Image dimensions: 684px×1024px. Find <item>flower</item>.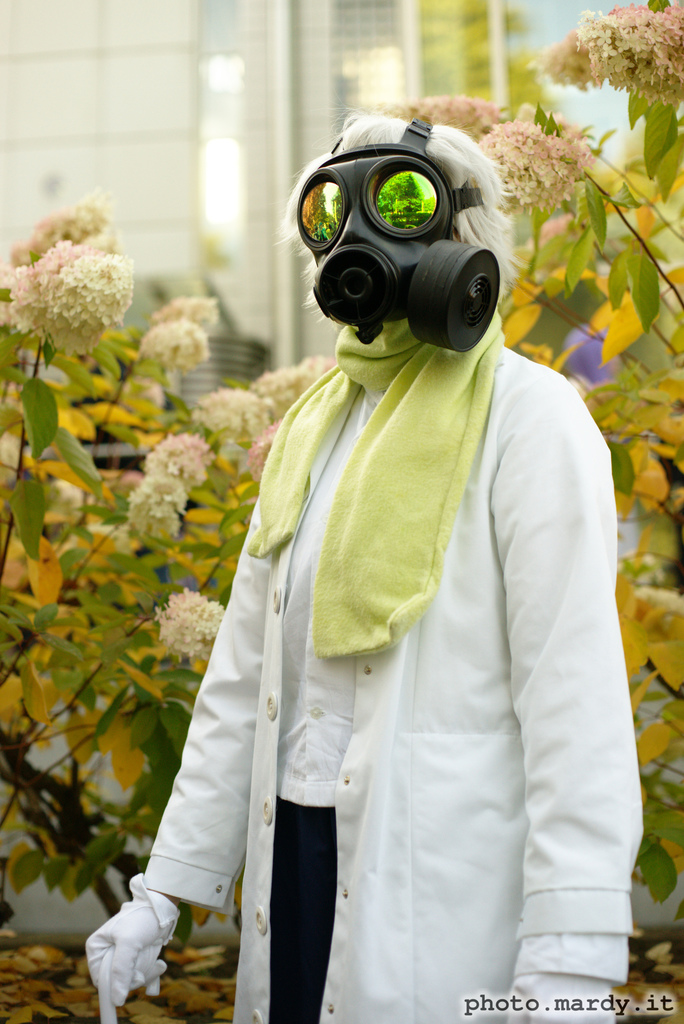
<bbox>148, 587, 214, 668</bbox>.
